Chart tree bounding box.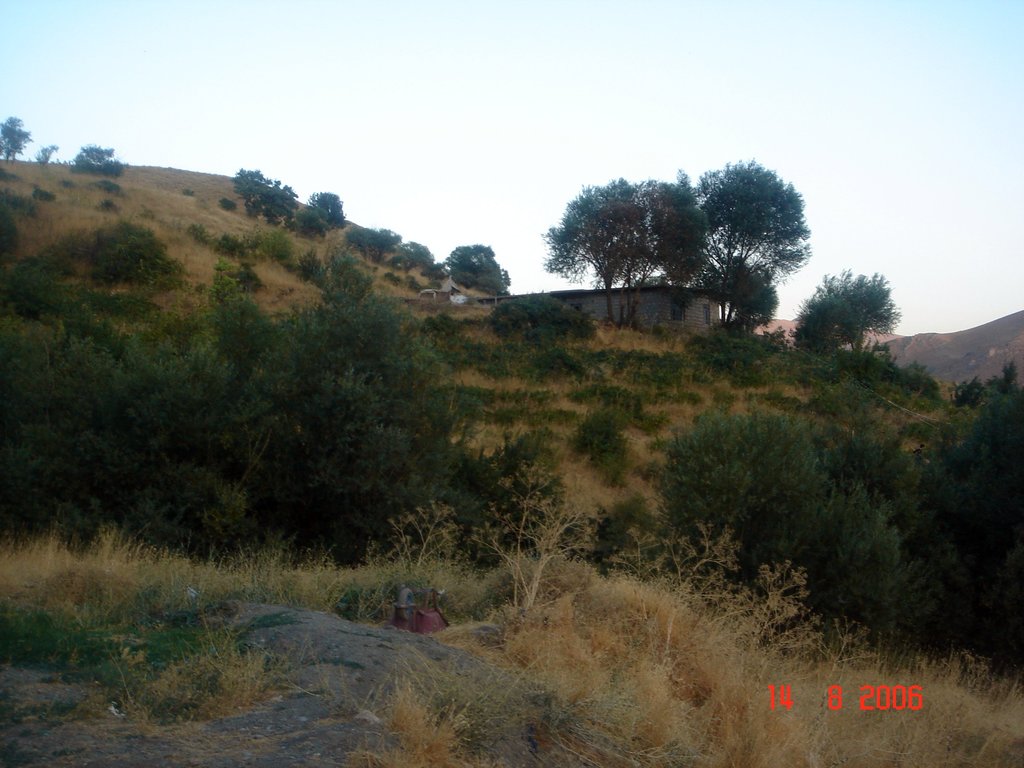
Charted: 0:314:114:538.
